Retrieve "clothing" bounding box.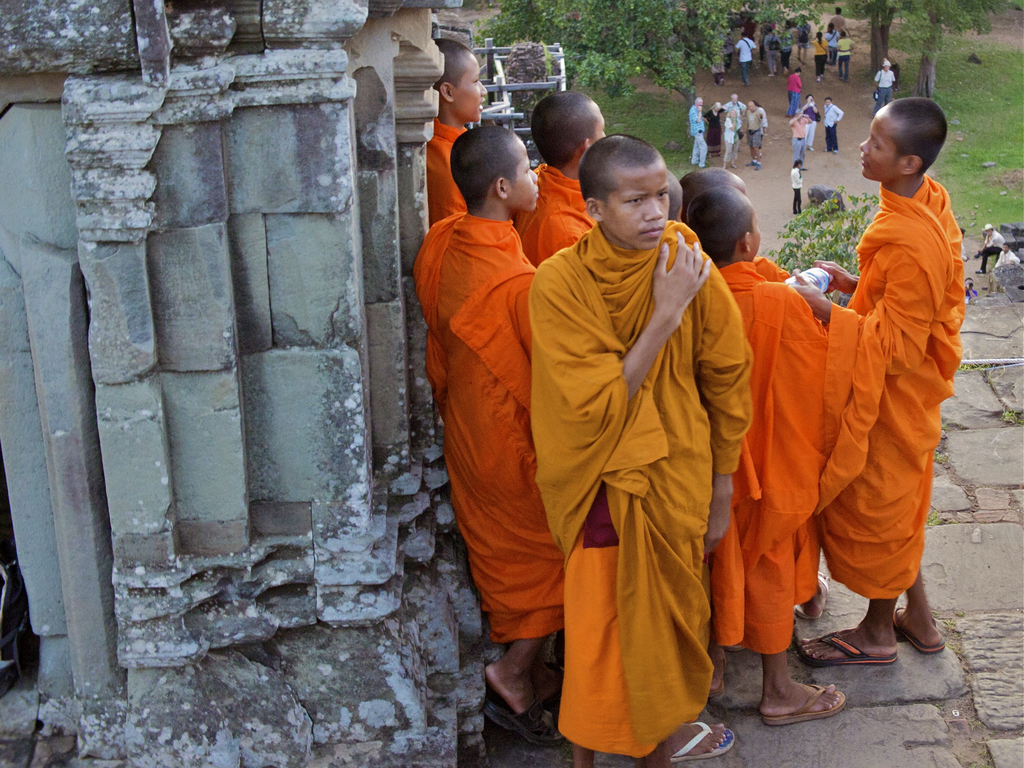
Bounding box: [left=724, top=97, right=744, bottom=132].
